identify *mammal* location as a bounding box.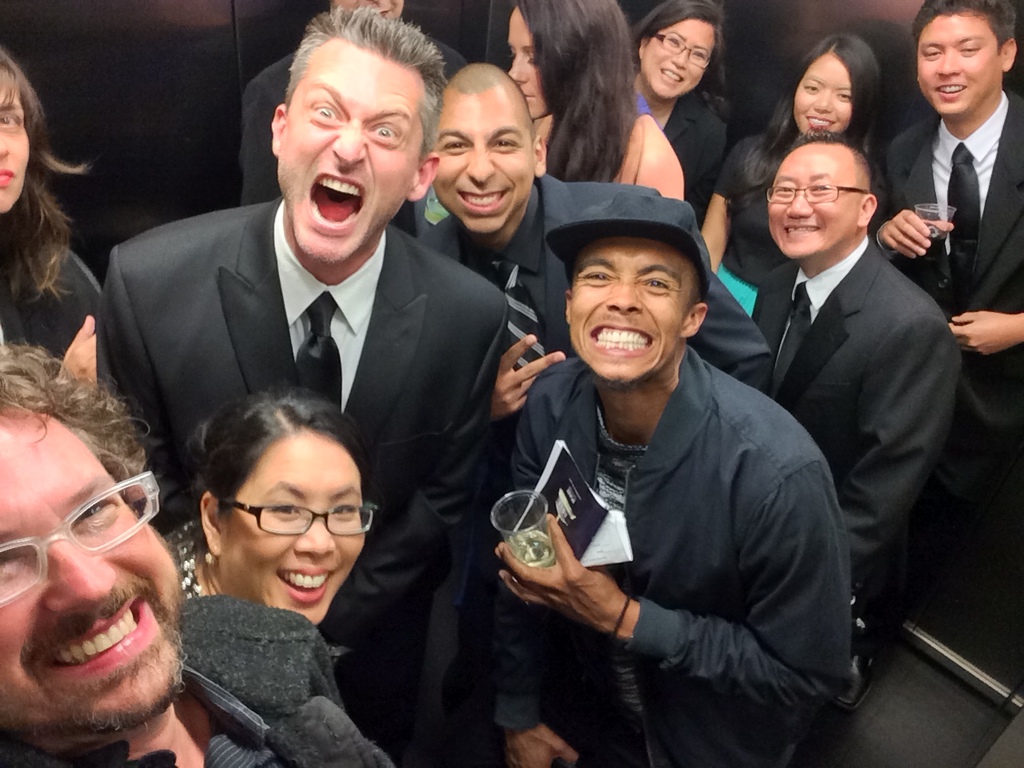
crop(702, 33, 891, 366).
